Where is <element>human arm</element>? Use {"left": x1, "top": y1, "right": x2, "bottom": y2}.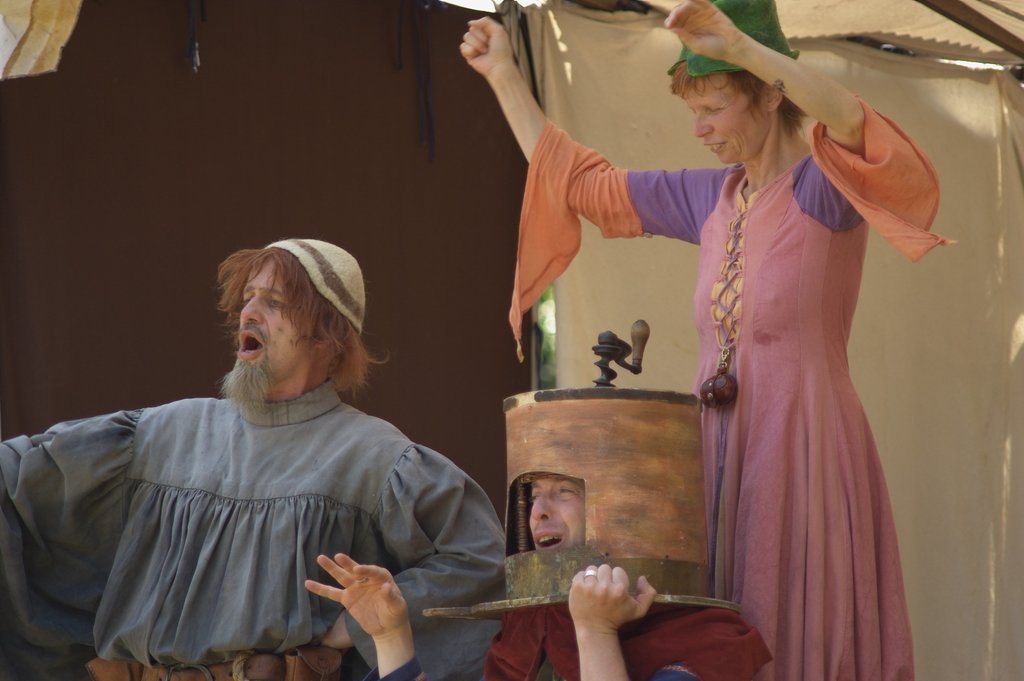
{"left": 300, "top": 543, "right": 436, "bottom": 680}.
